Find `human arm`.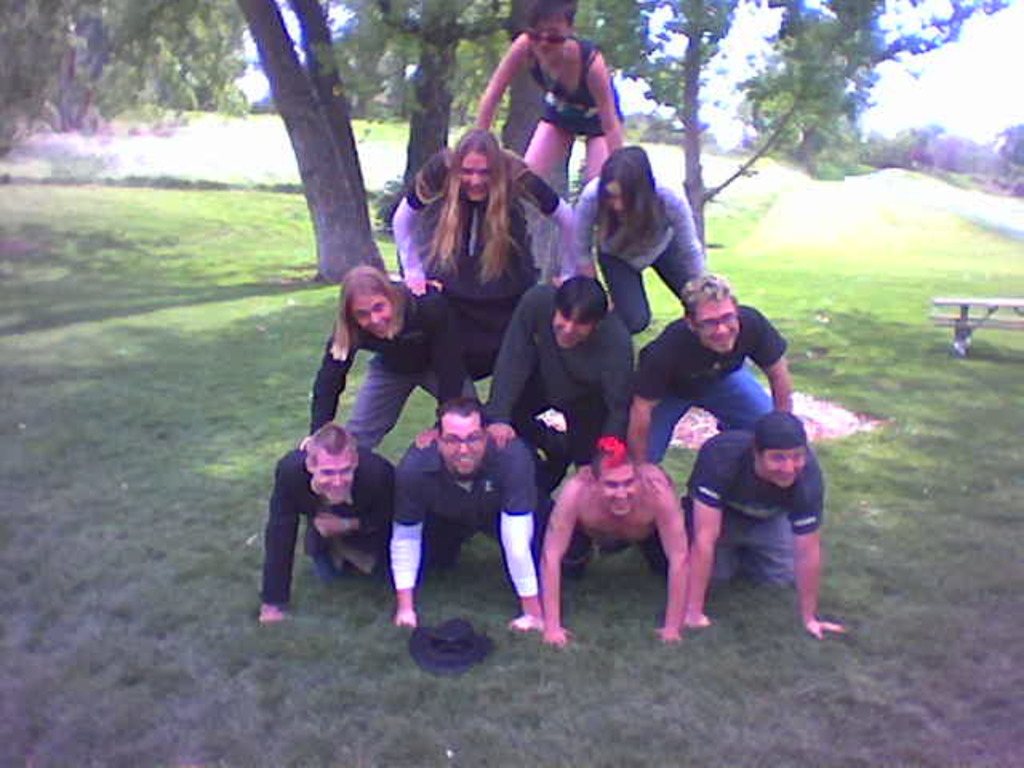
[499,451,546,635].
